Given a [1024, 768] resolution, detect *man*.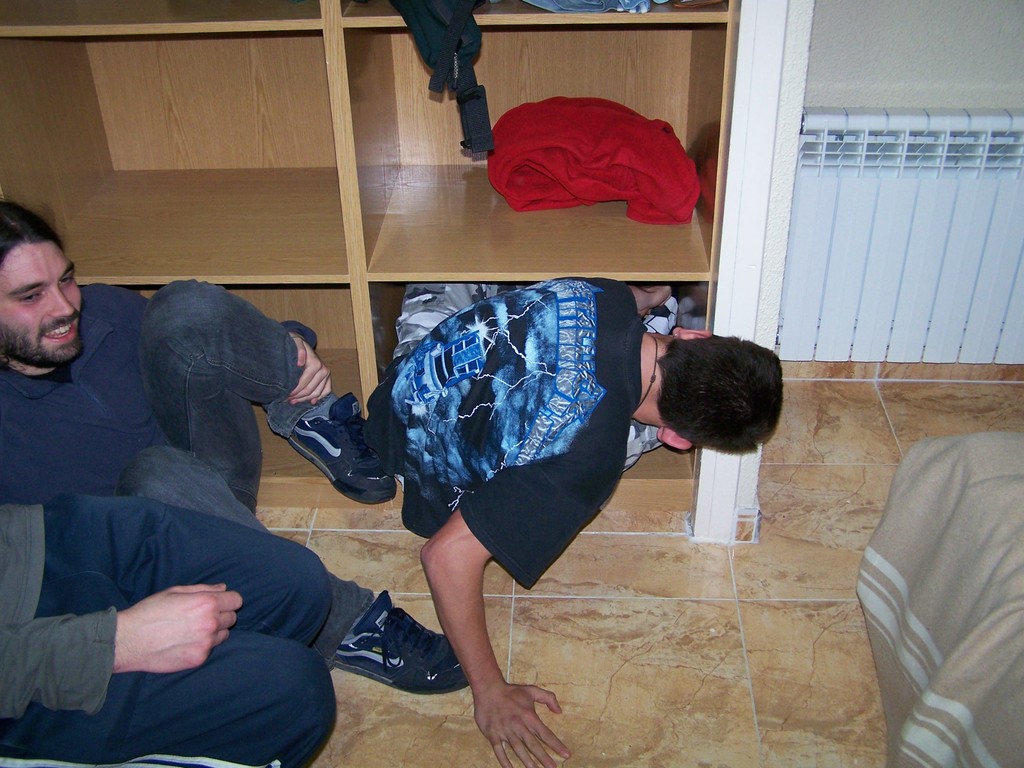
362 279 787 767.
